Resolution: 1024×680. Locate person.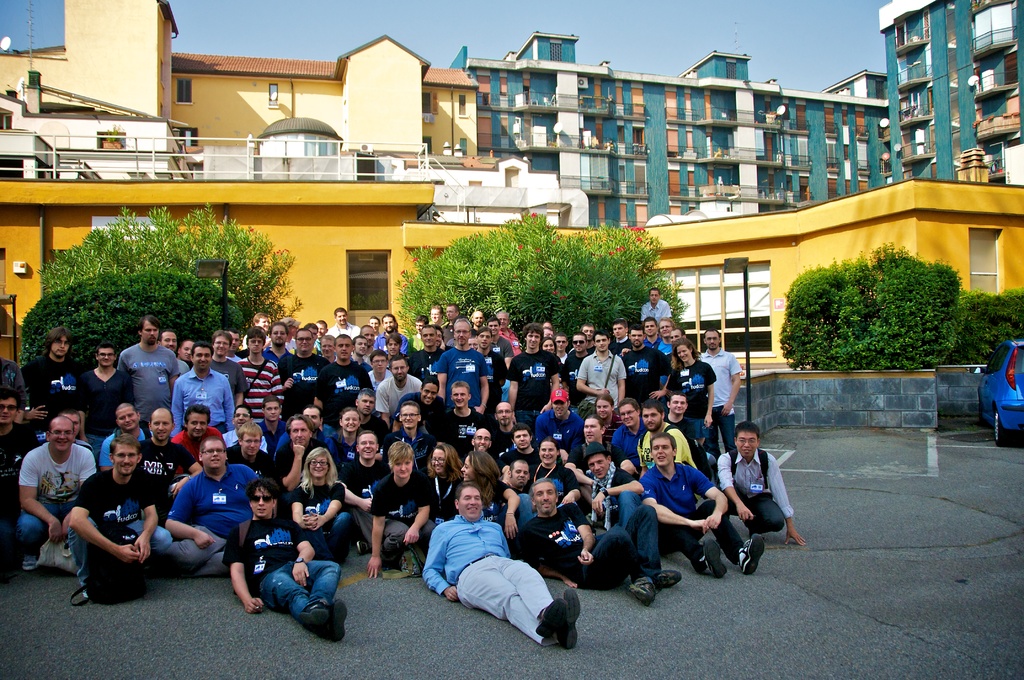
(x1=237, y1=326, x2=284, y2=423).
